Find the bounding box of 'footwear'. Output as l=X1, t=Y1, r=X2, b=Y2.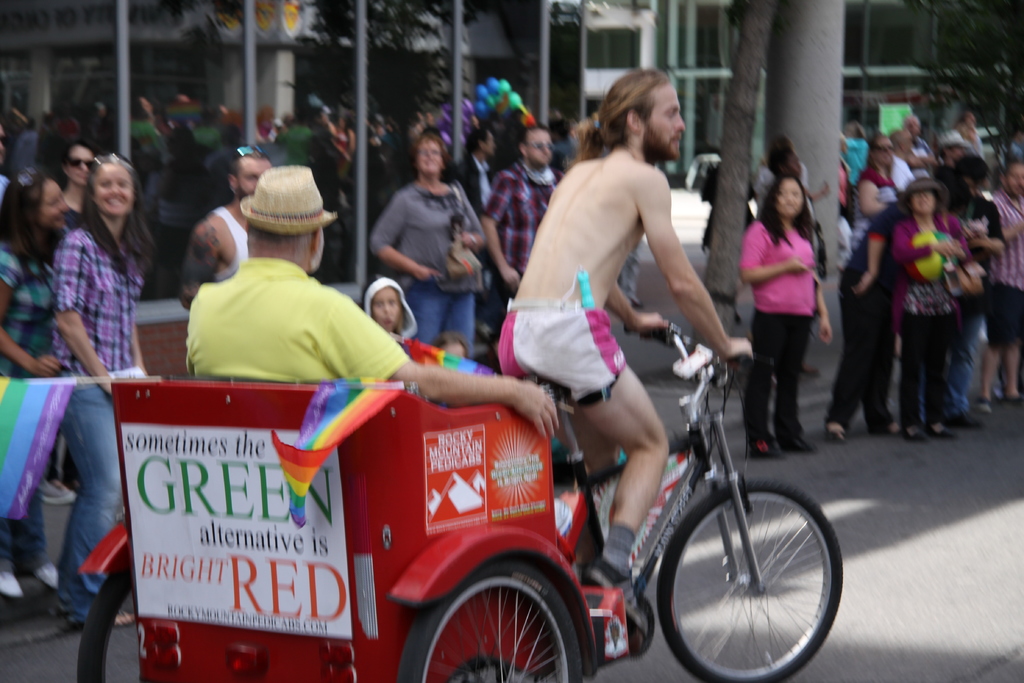
l=781, t=436, r=815, b=454.
